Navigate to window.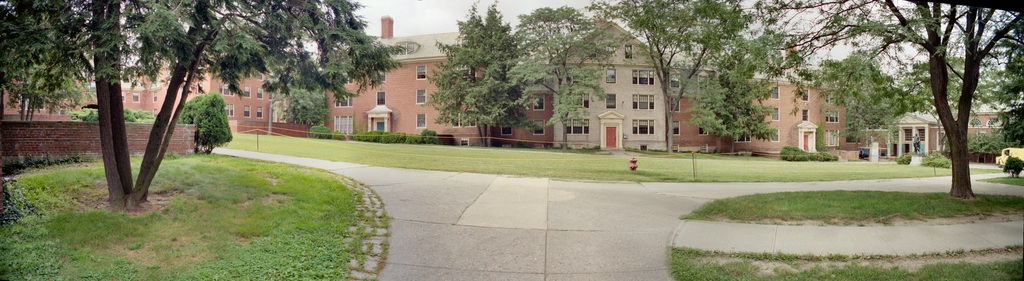
Navigation target: <box>771,84,781,98</box>.
